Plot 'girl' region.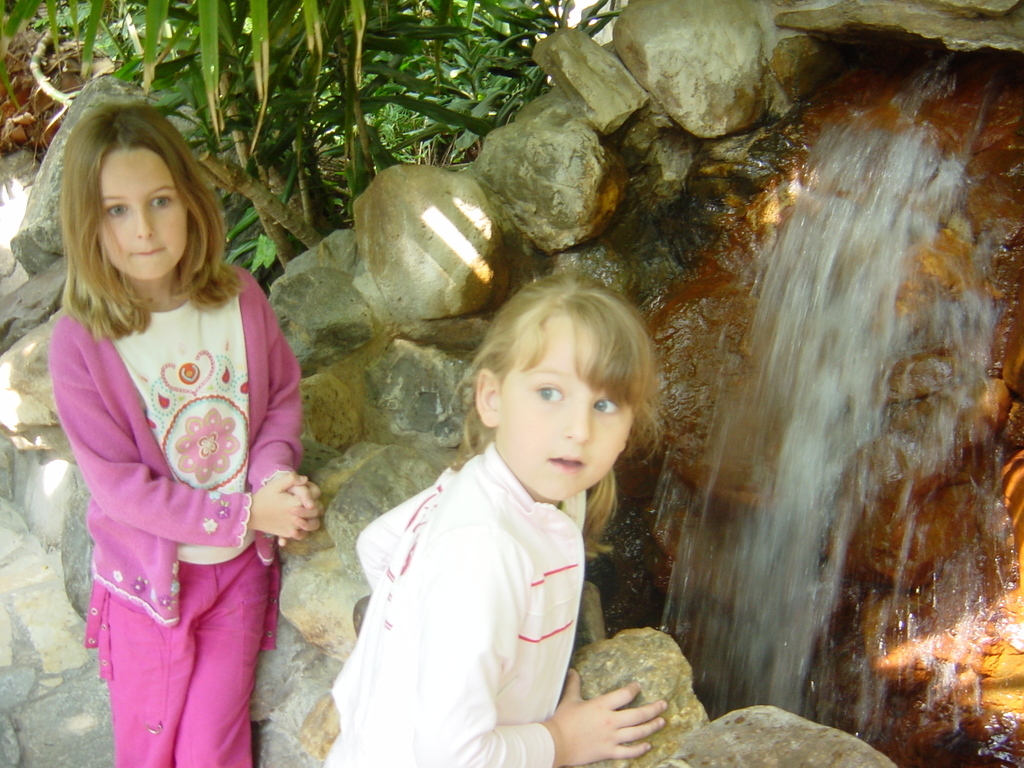
Plotted at pyautogui.locateOnScreen(45, 100, 324, 767).
